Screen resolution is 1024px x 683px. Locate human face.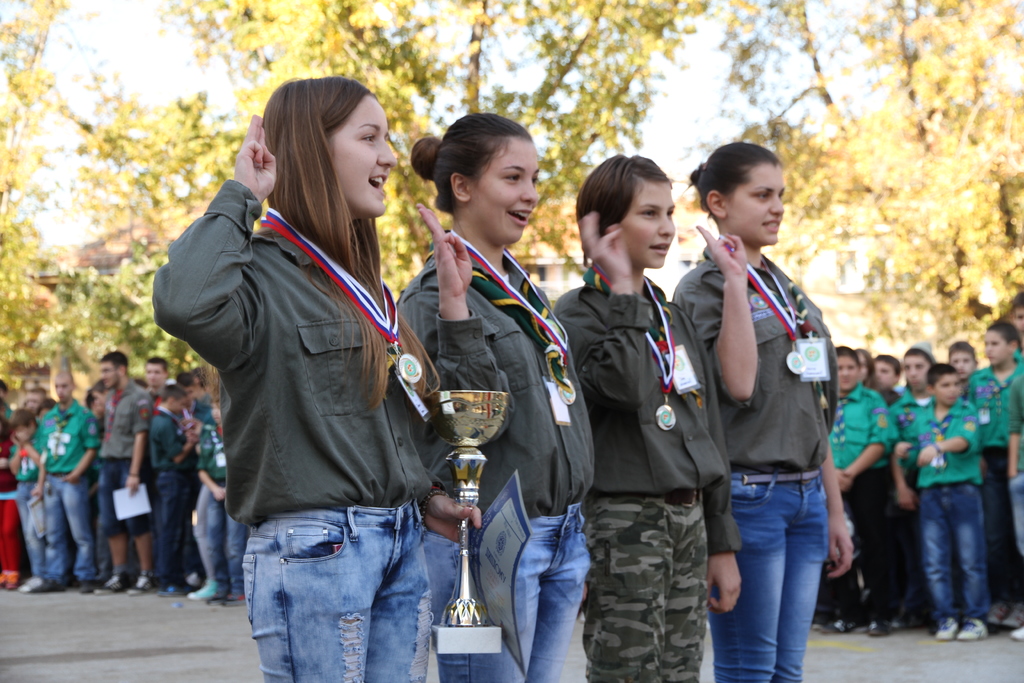
725:162:785:243.
